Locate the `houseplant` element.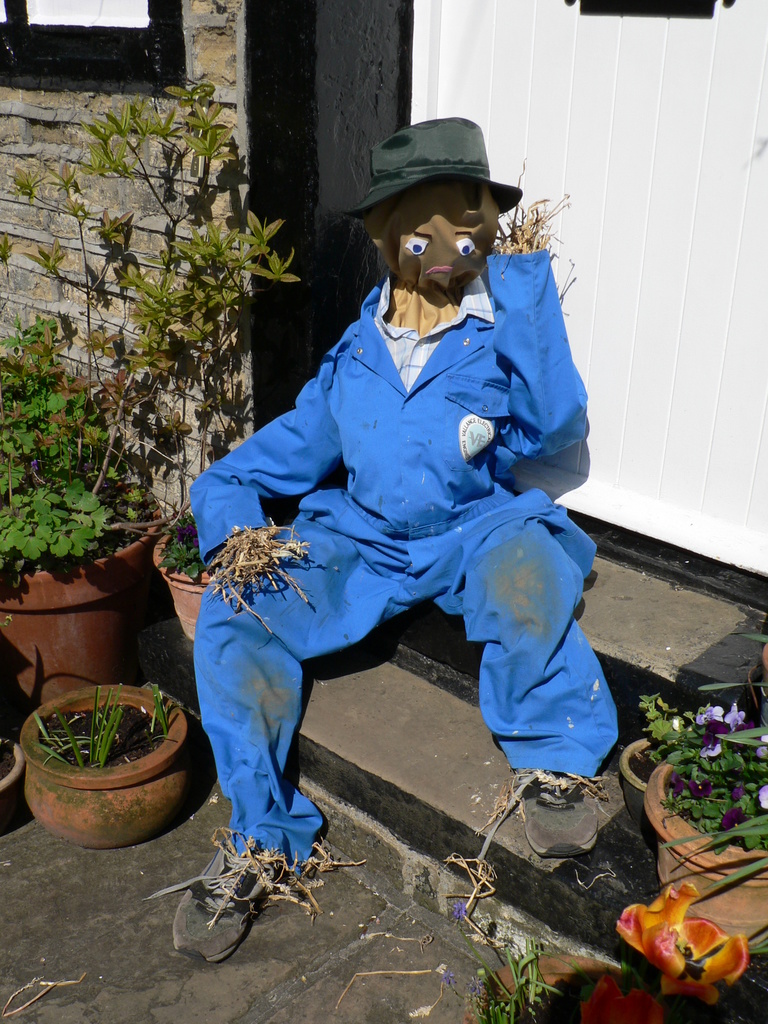
Element bbox: 15 676 196 855.
